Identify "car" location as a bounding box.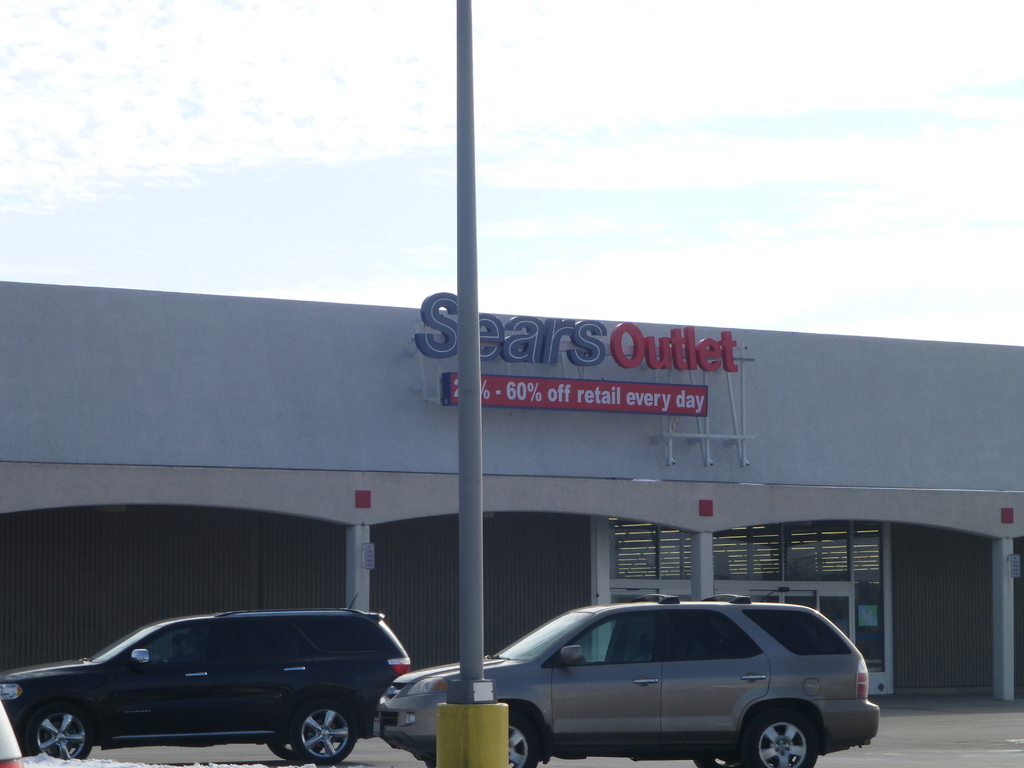
14:611:420:765.
